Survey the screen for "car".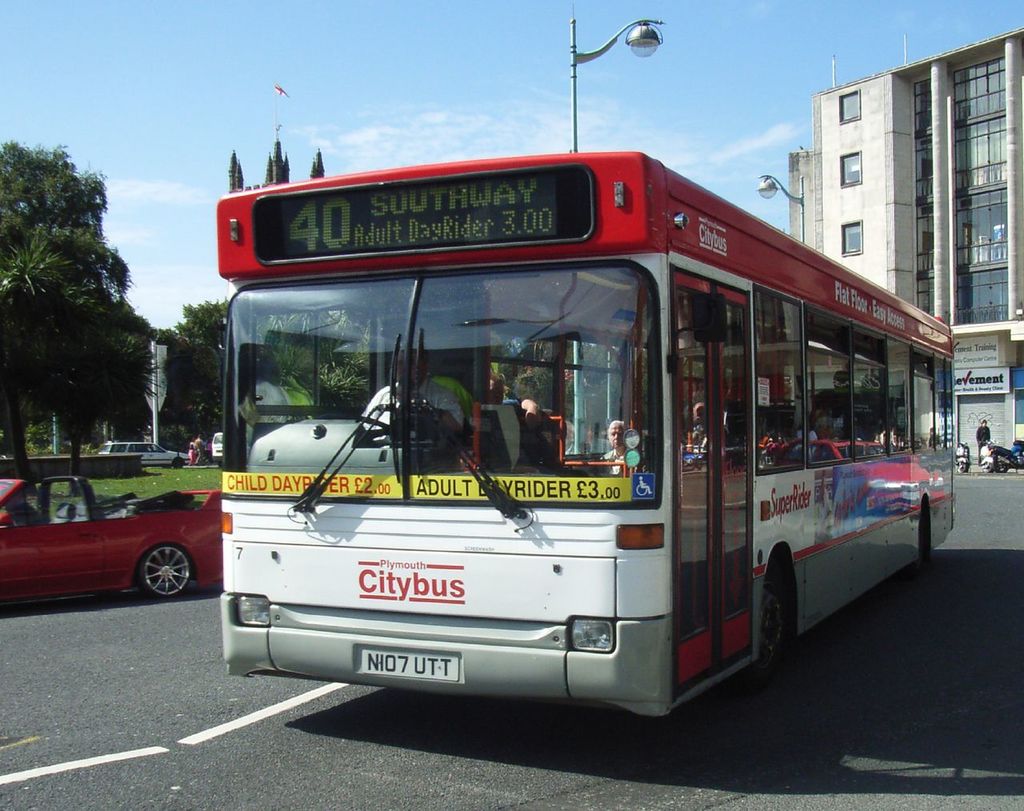
Survey found: {"left": 95, "top": 435, "right": 184, "bottom": 463}.
